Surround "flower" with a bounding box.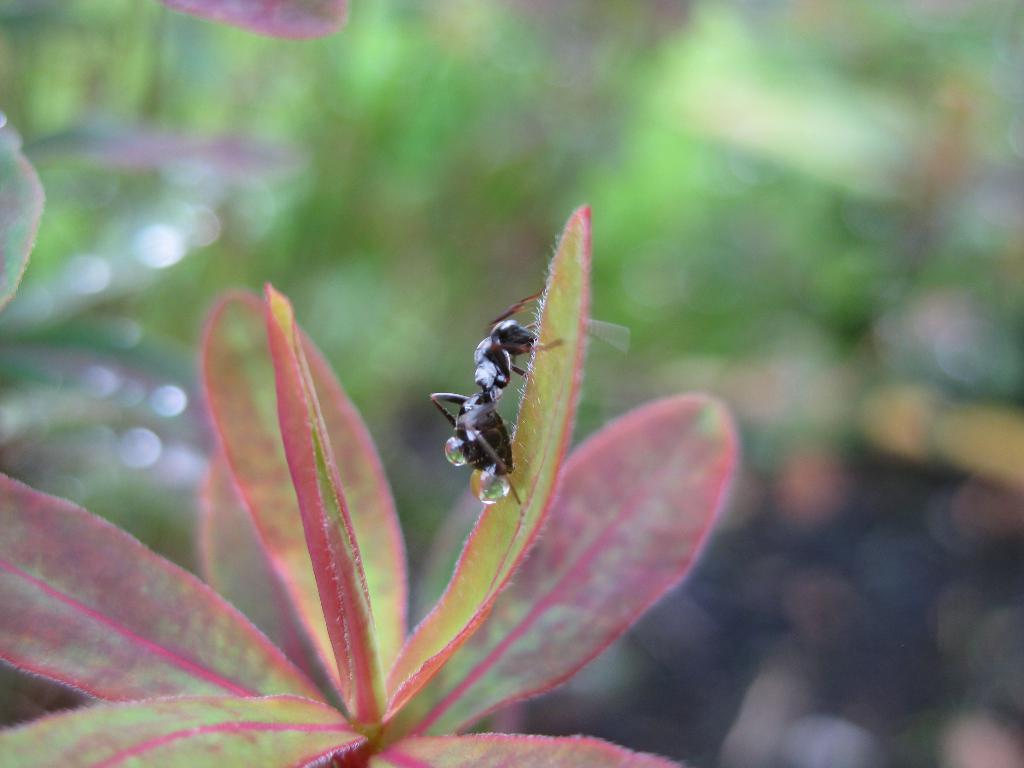
bbox=[0, 205, 749, 767].
